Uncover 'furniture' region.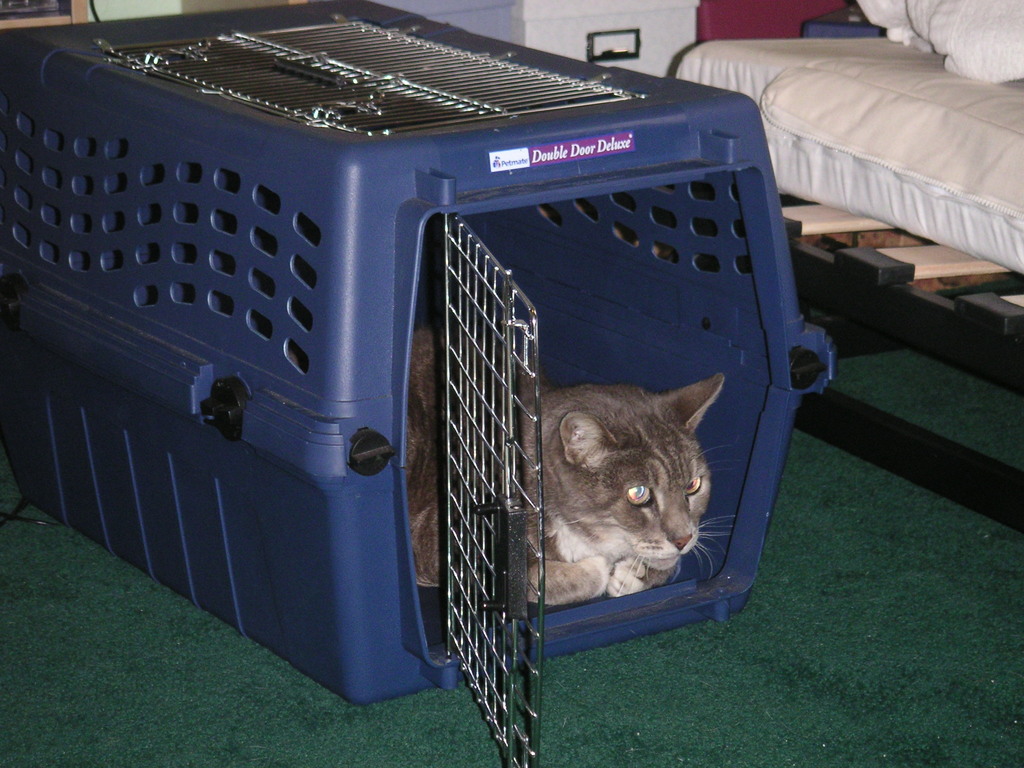
Uncovered: crop(675, 36, 1023, 529).
